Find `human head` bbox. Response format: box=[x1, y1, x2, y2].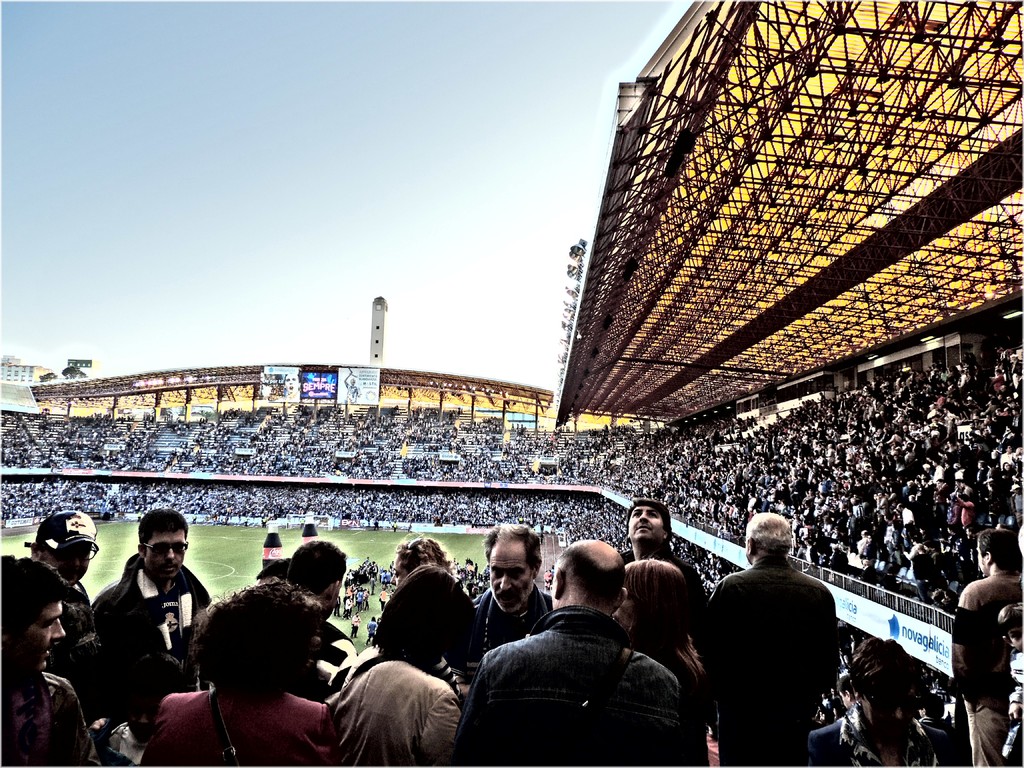
box=[138, 508, 188, 582].
